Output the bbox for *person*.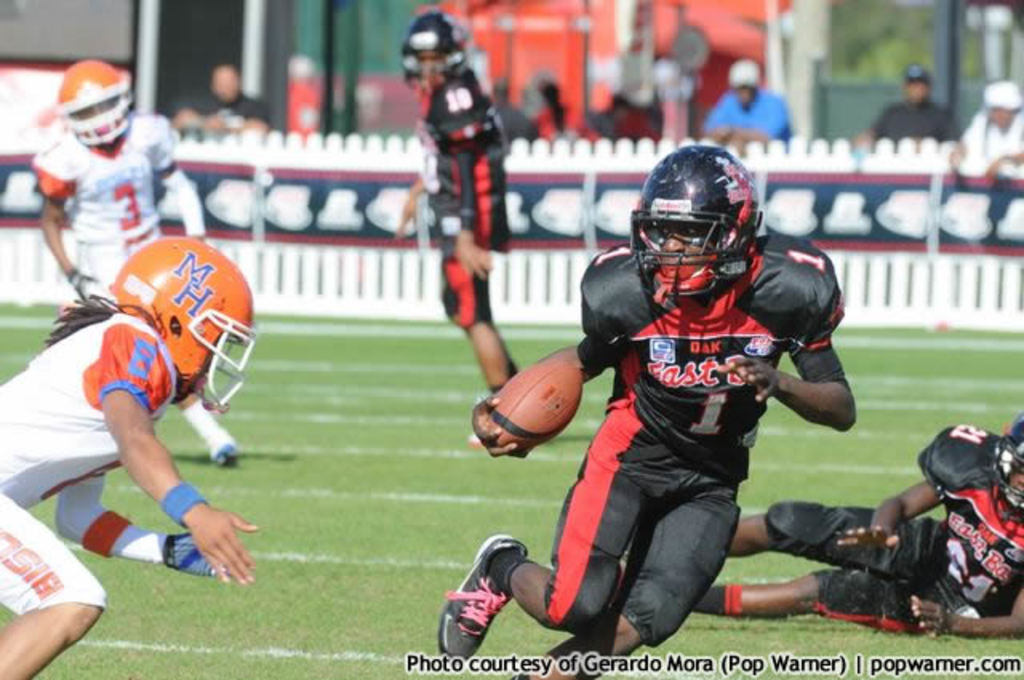
box(435, 139, 861, 678).
